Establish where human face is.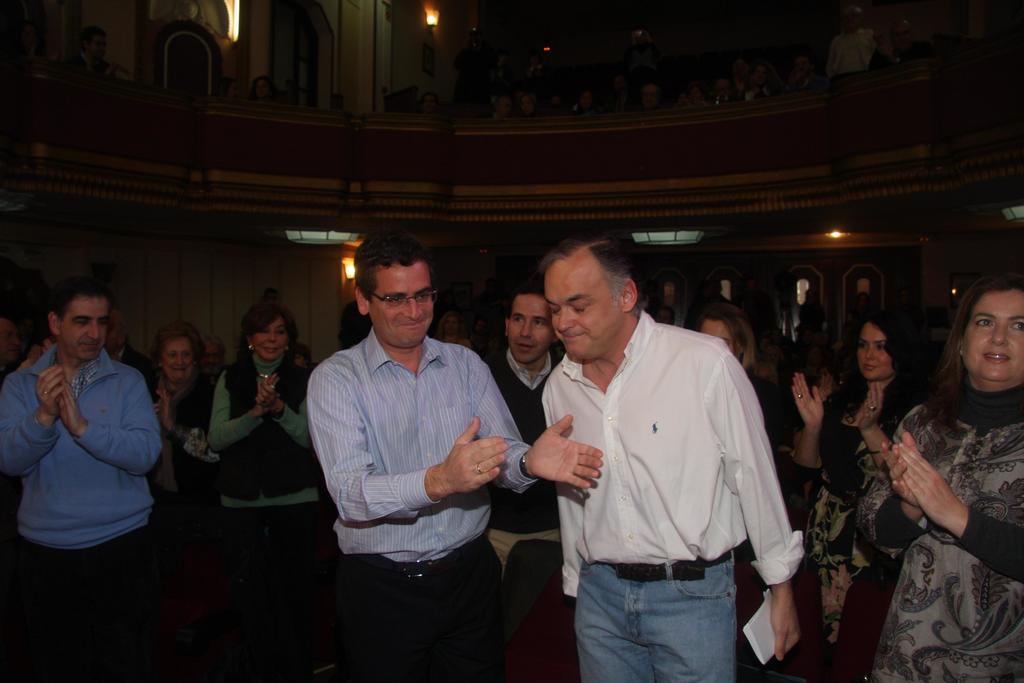
Established at <bbox>108, 312, 129, 354</bbox>.
